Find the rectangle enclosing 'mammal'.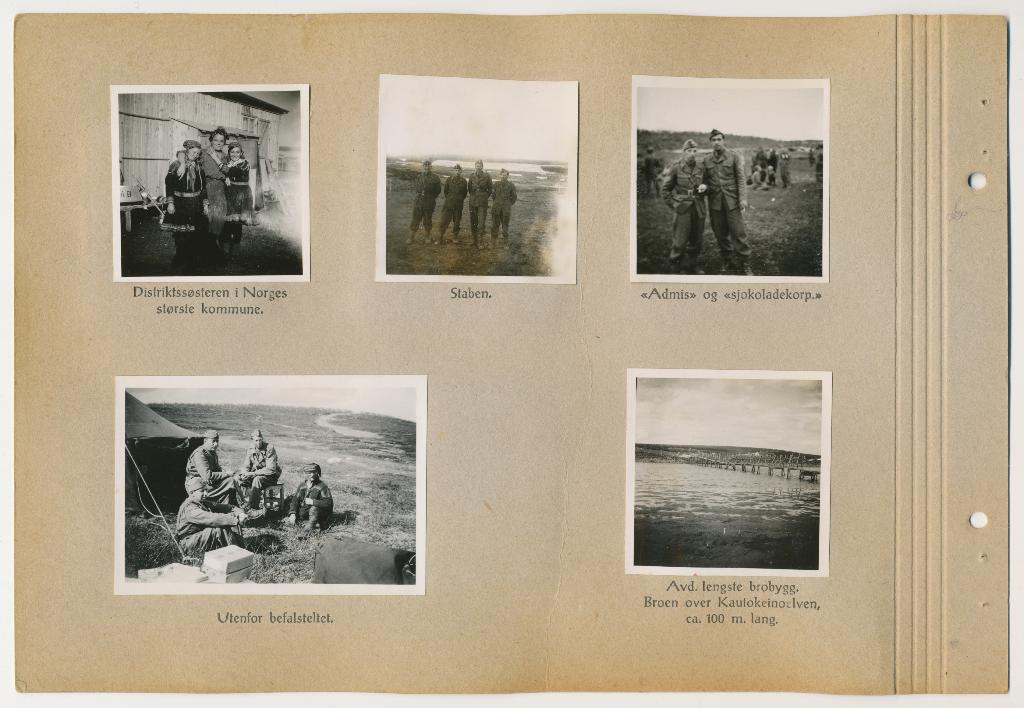
detection(165, 138, 212, 273).
